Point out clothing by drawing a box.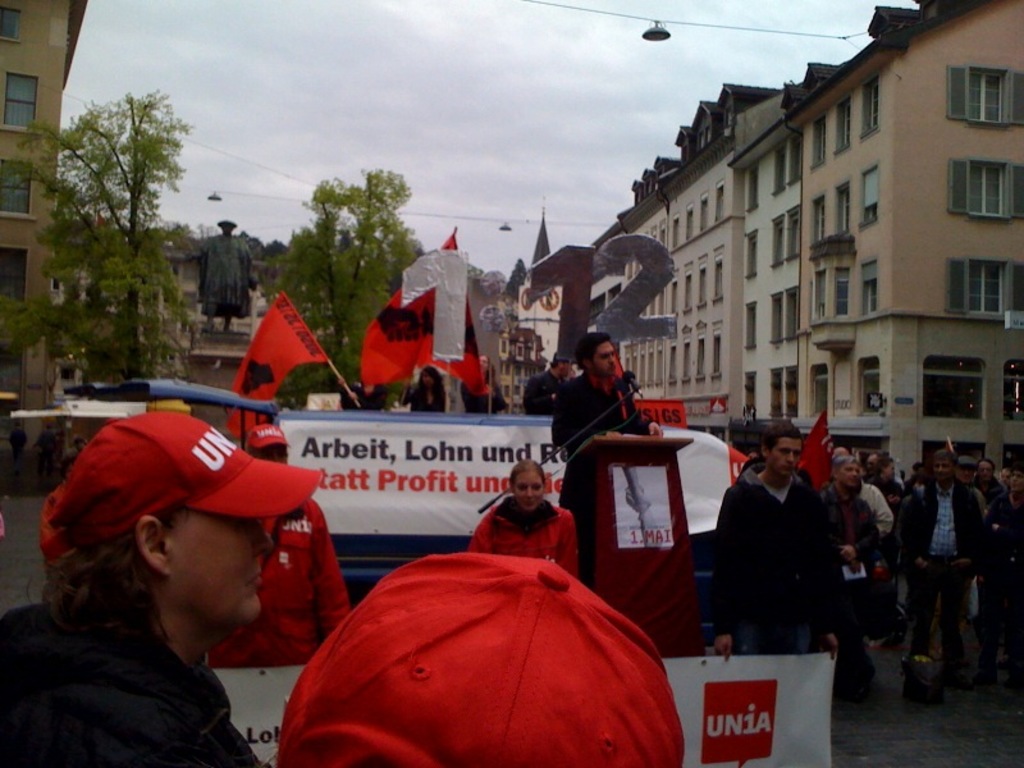
l=550, t=375, r=653, b=465.
